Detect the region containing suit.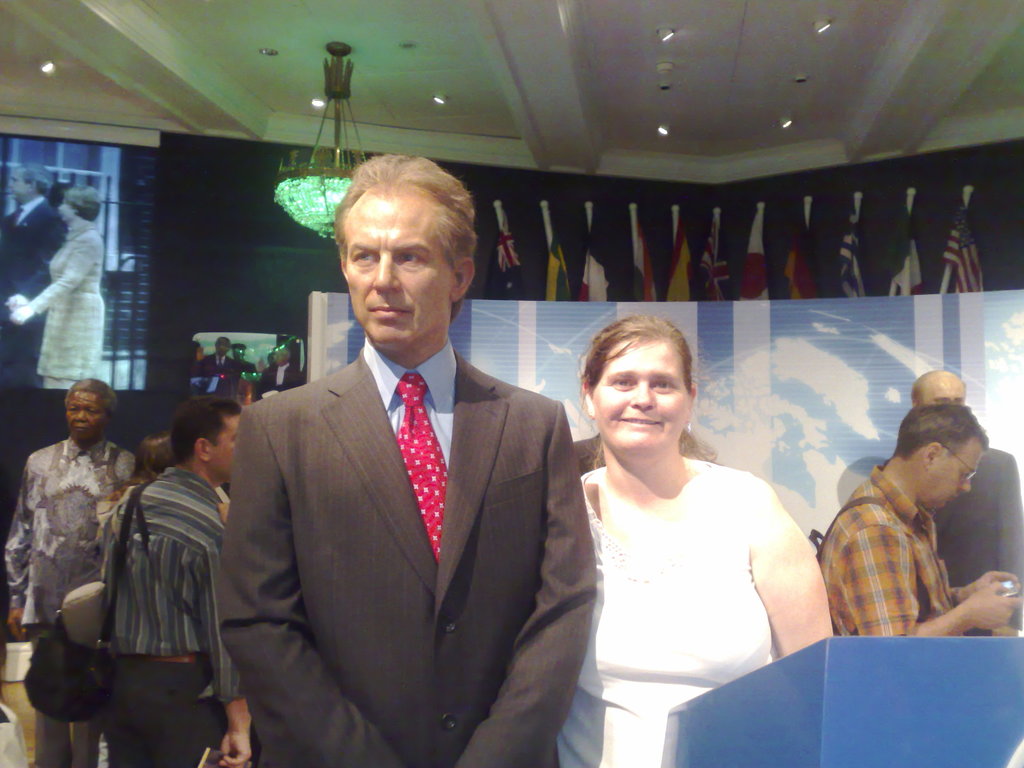
detection(216, 215, 592, 762).
